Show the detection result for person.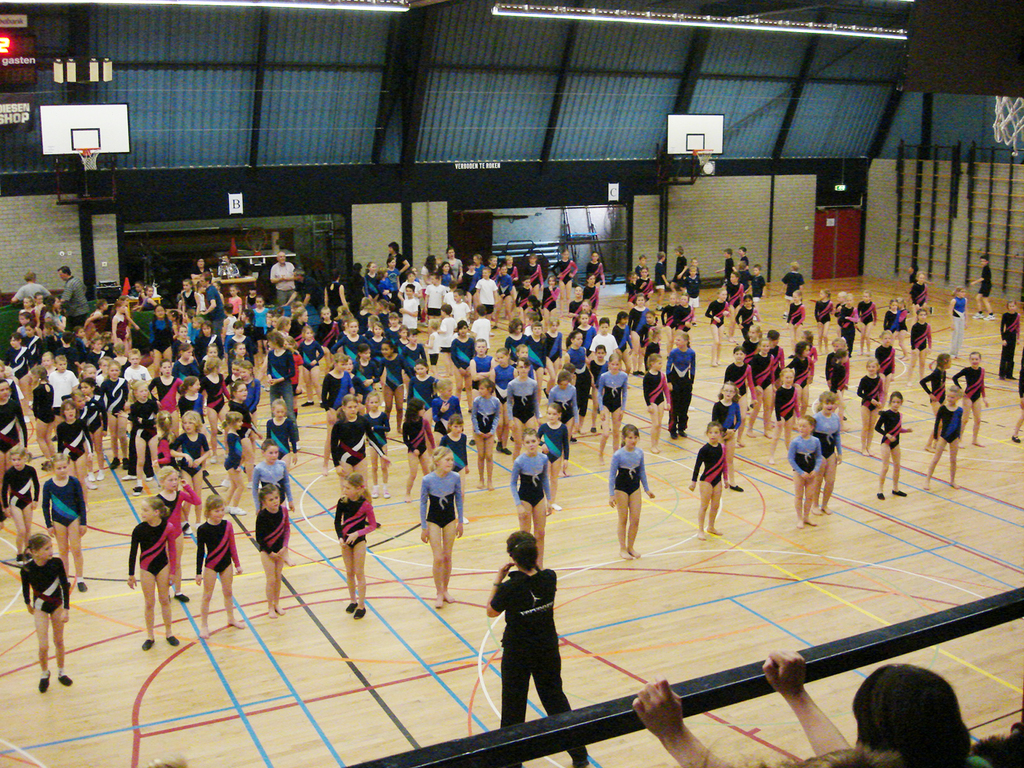
bbox(1002, 304, 1019, 384).
